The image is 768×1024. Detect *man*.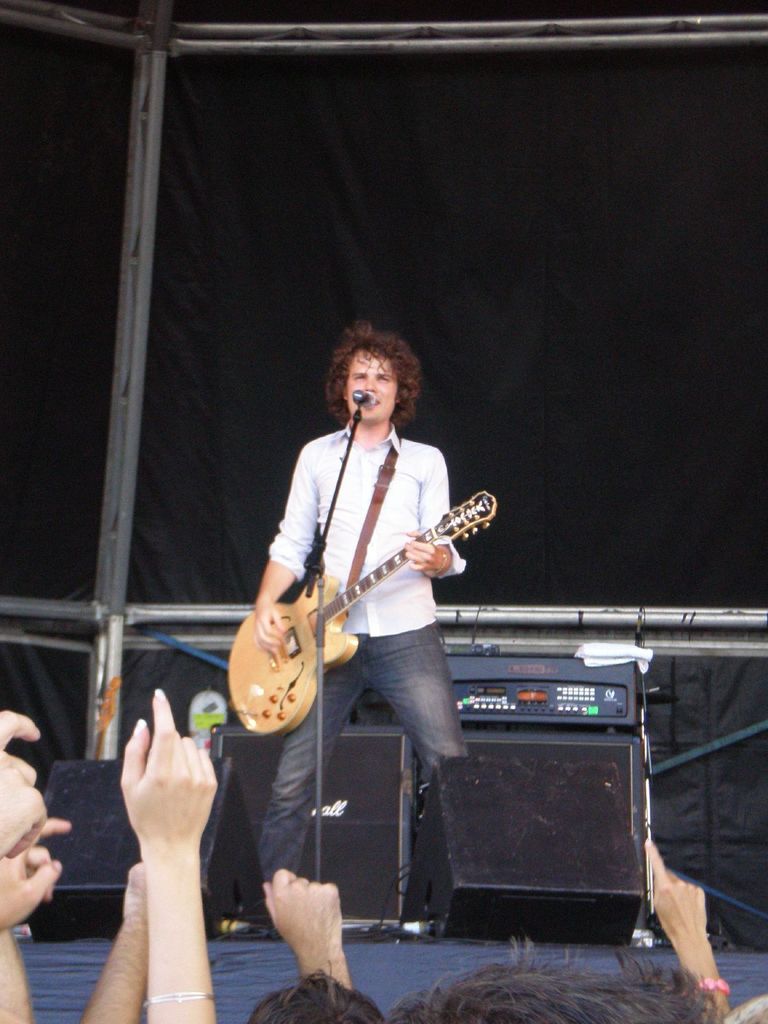
Detection: <bbox>250, 323, 474, 932</bbox>.
